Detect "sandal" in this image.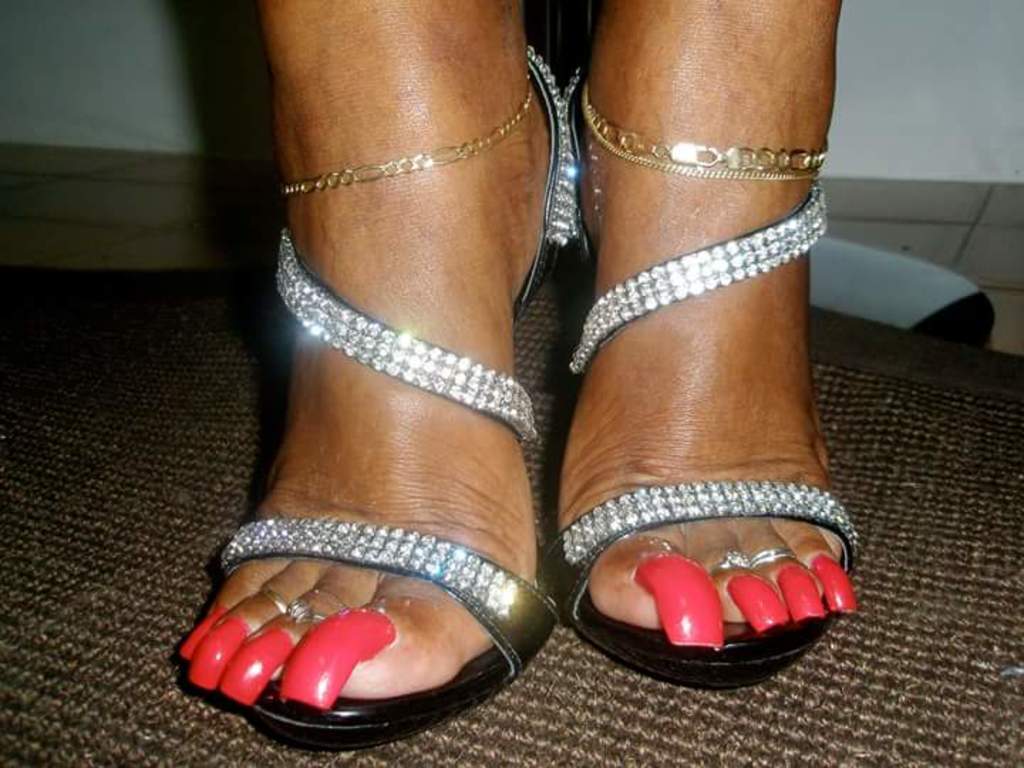
Detection: [225,51,576,745].
